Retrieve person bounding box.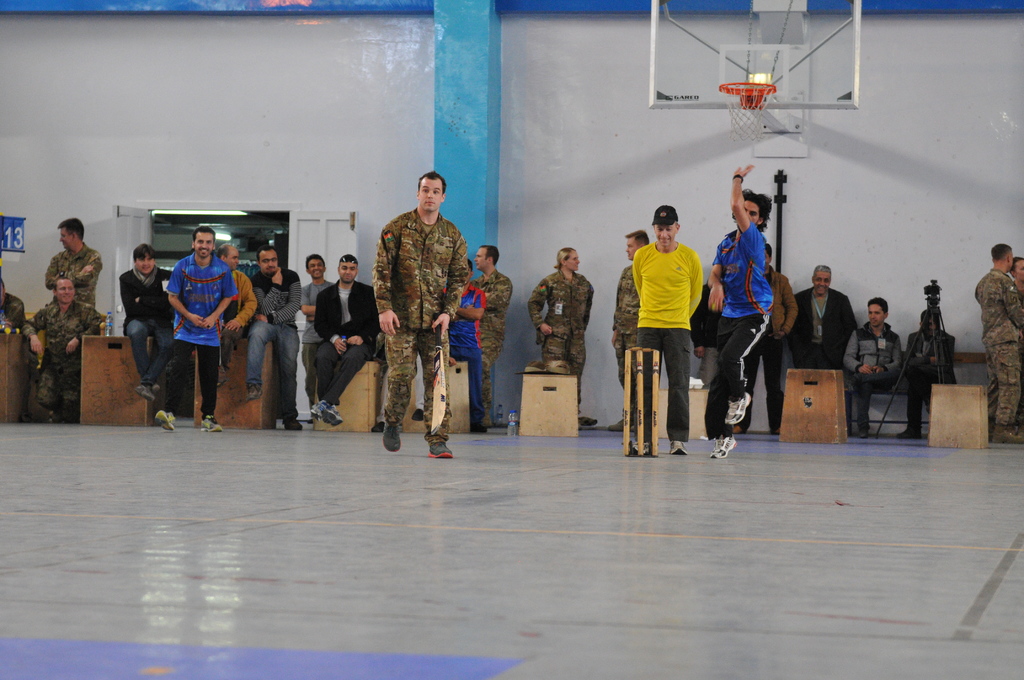
Bounding box: box=[118, 243, 181, 398].
